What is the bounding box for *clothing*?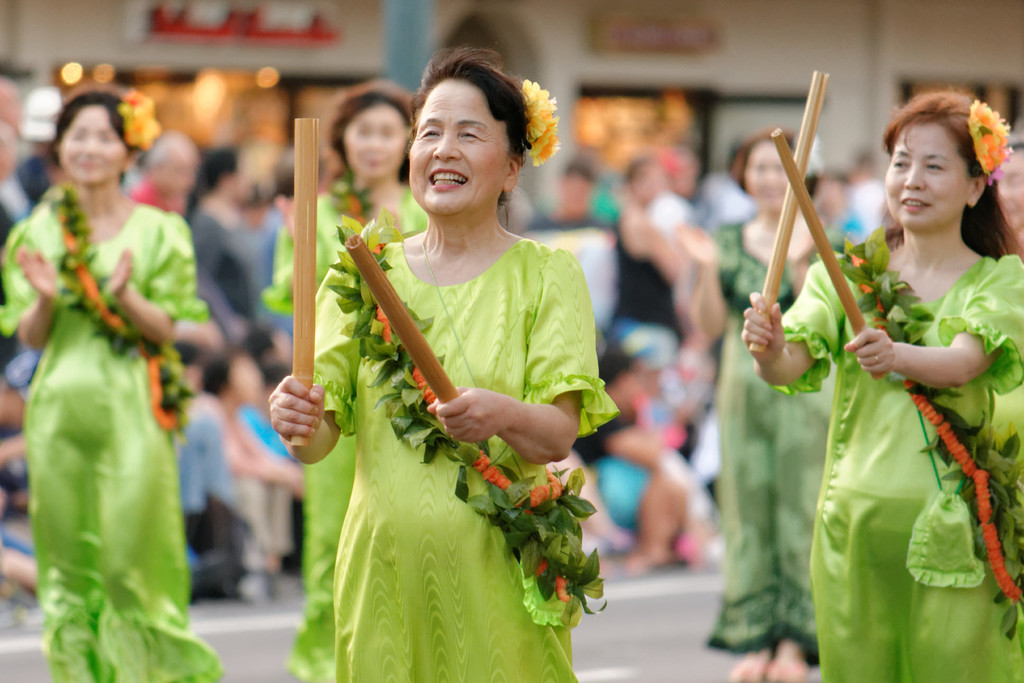
region(717, 214, 857, 654).
